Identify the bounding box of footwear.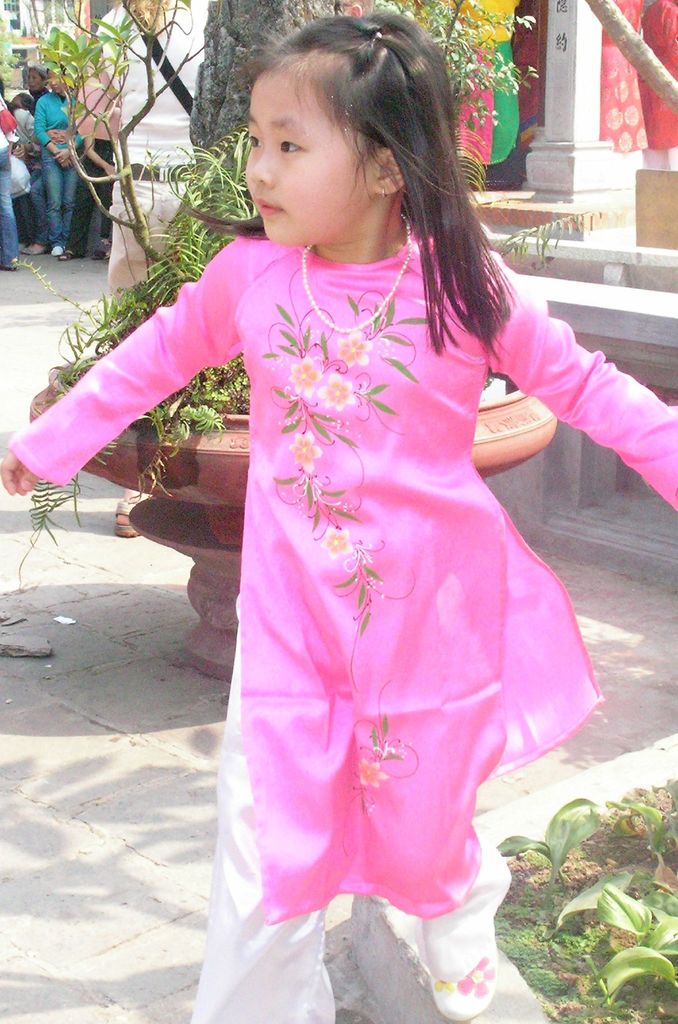
rect(60, 249, 85, 261).
